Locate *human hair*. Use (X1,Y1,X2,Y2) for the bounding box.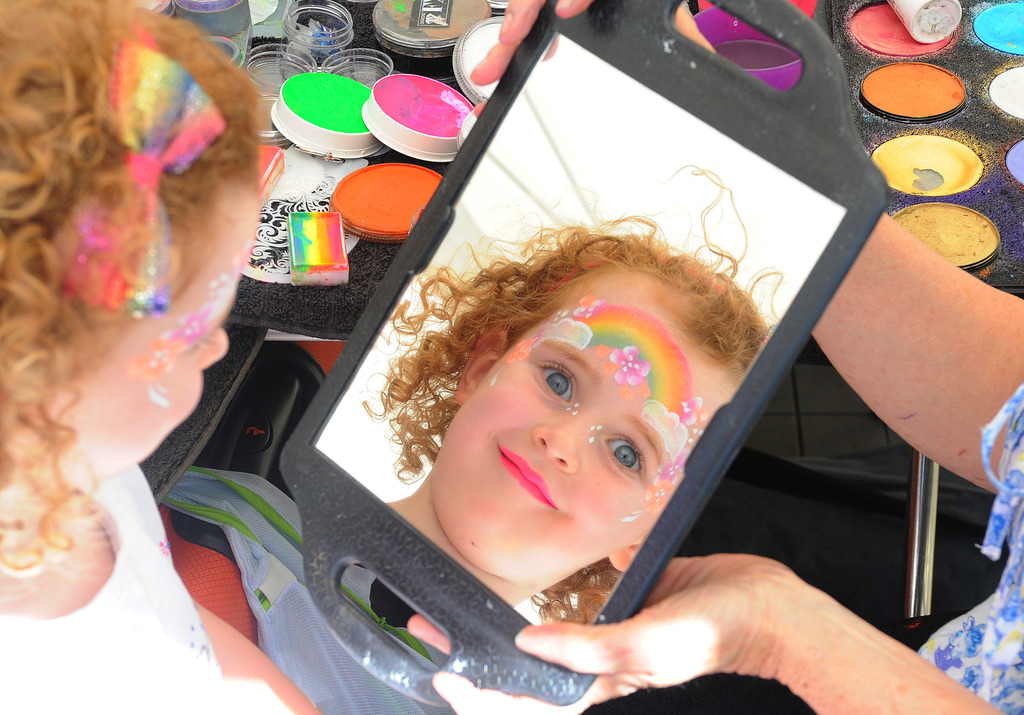
(2,8,269,559).
